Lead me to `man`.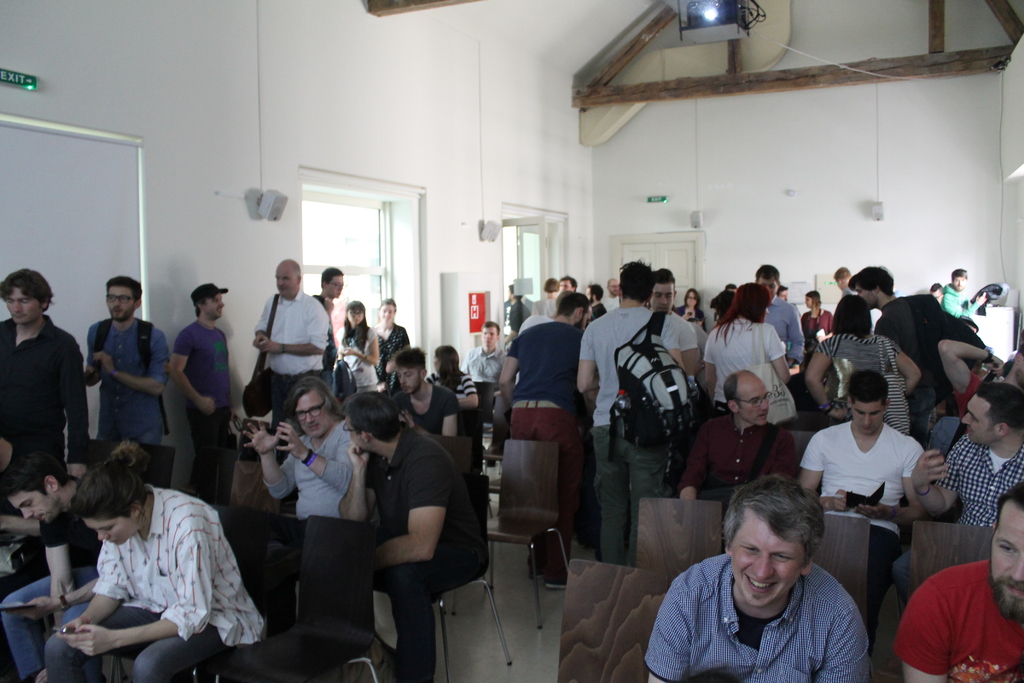
Lead to <bbox>899, 480, 1023, 682</bbox>.
